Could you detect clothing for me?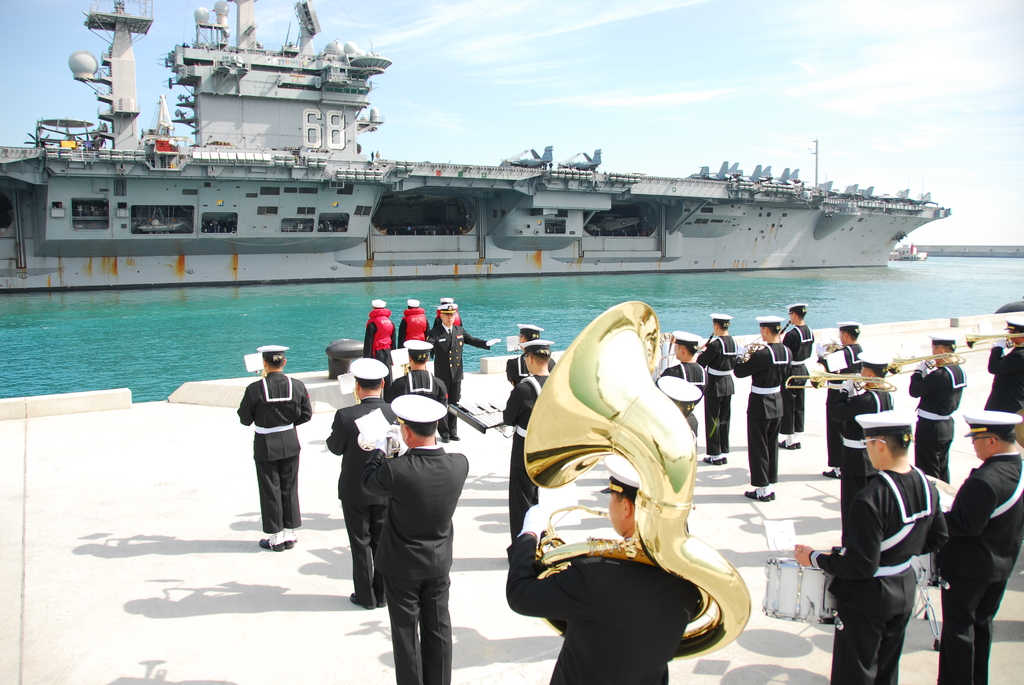
Detection result: rect(817, 348, 865, 468).
